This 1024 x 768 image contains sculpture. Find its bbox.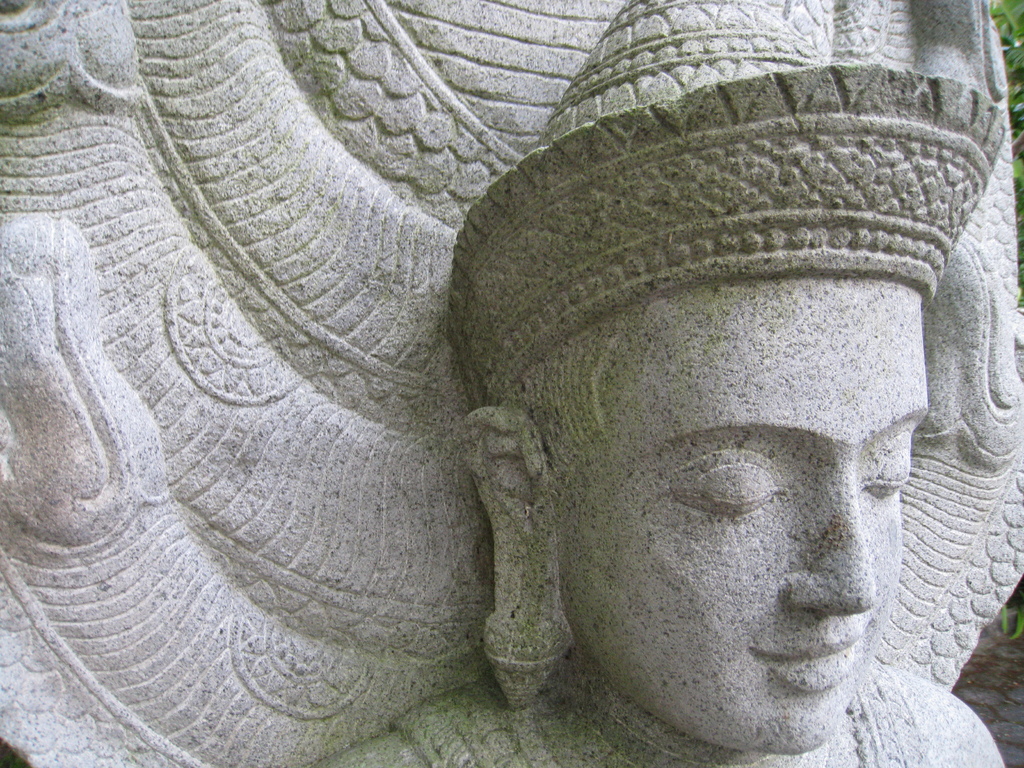
(0,0,1023,767).
